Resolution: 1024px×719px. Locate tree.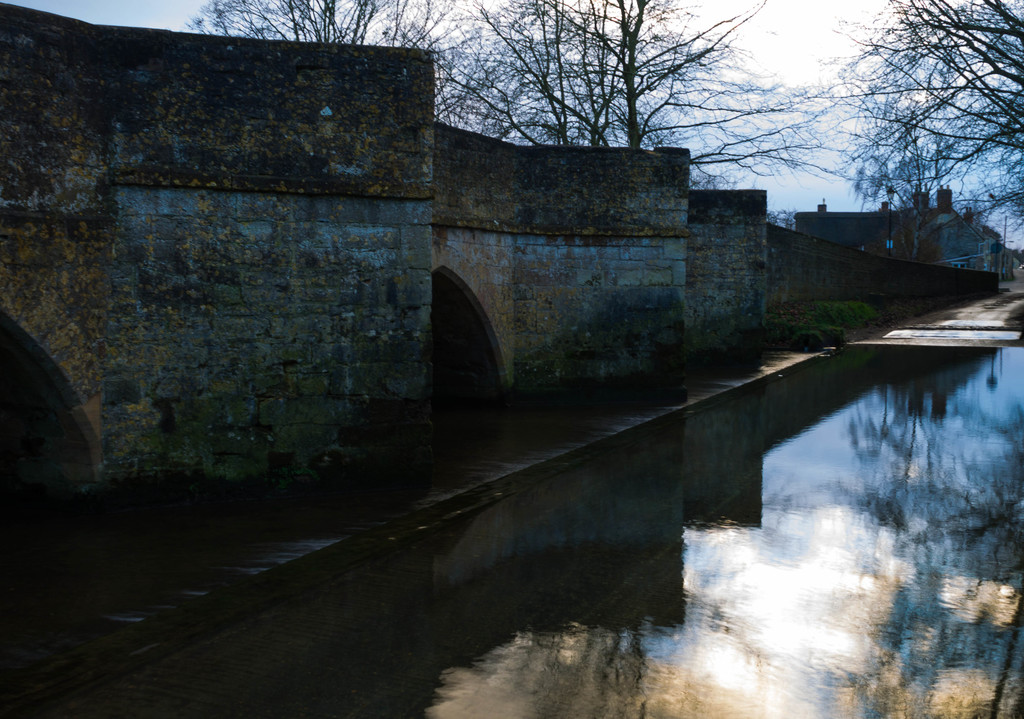
<box>853,0,1021,263</box>.
